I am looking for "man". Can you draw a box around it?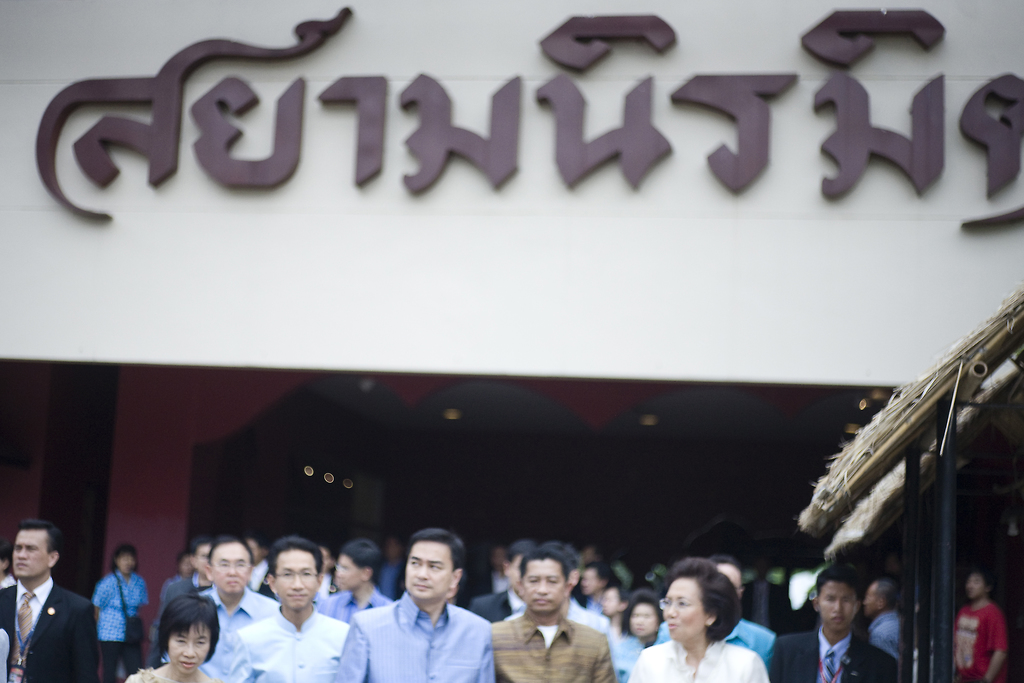
Sure, the bounding box is locate(227, 536, 351, 682).
